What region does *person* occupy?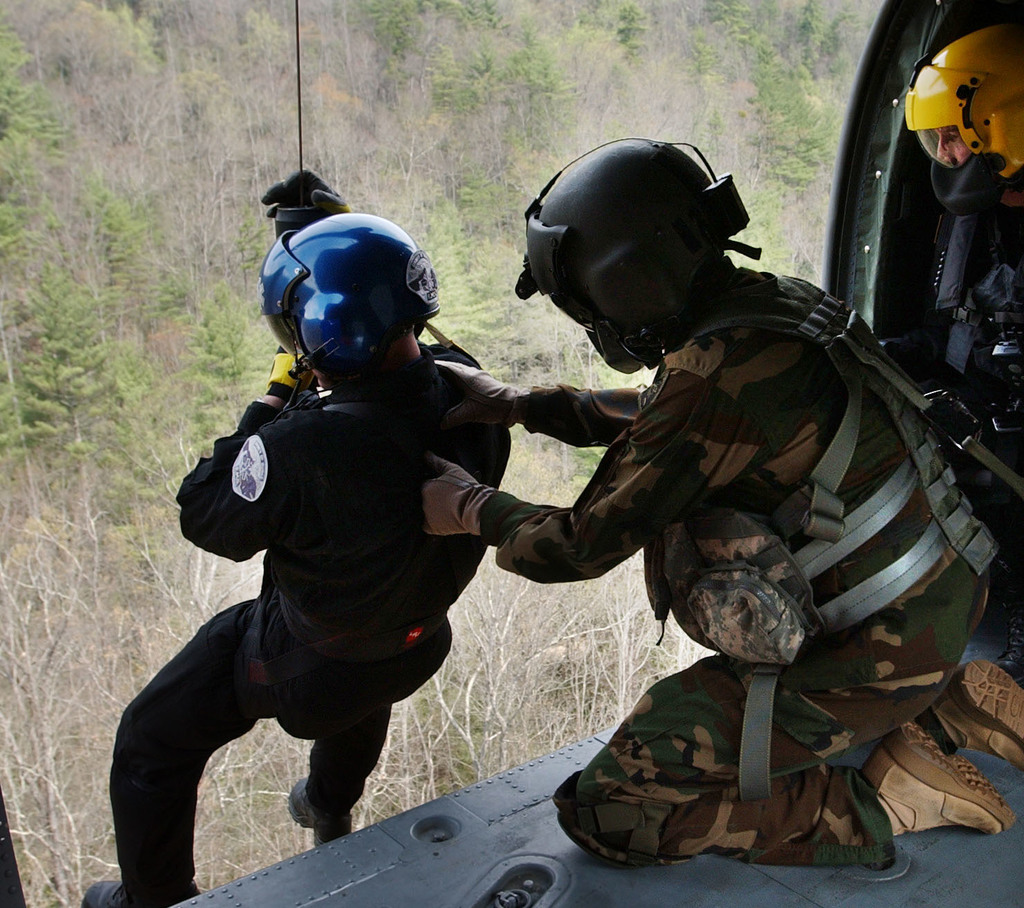
bbox(403, 120, 1023, 869).
